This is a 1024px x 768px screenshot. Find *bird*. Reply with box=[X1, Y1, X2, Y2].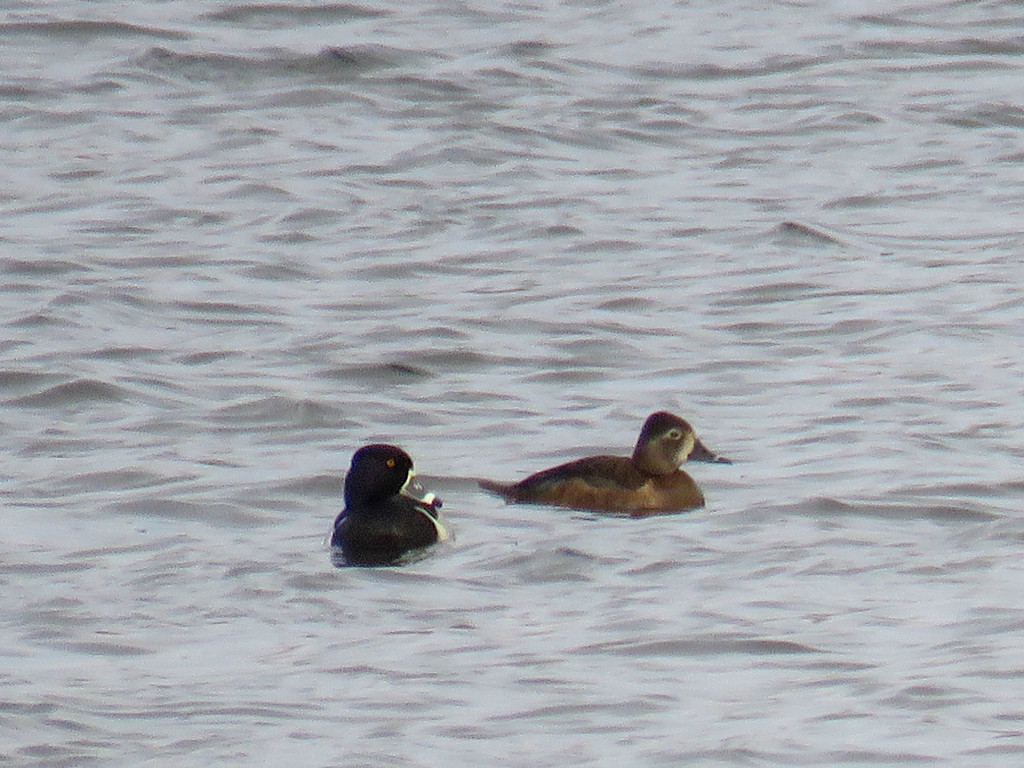
box=[479, 410, 734, 525].
